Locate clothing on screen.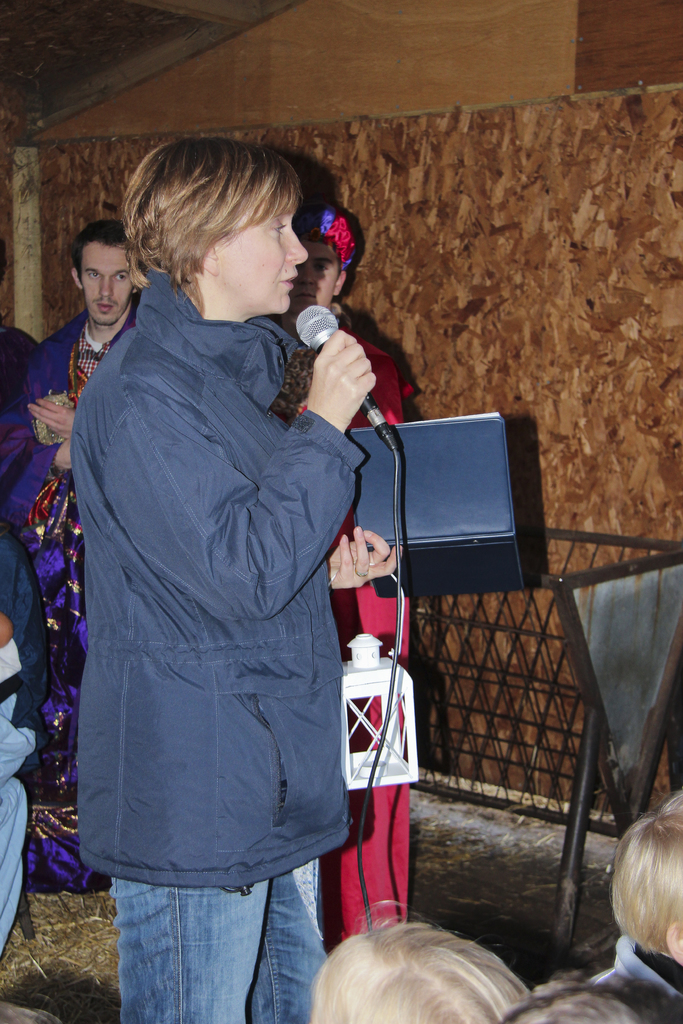
On screen at detection(38, 241, 359, 944).
